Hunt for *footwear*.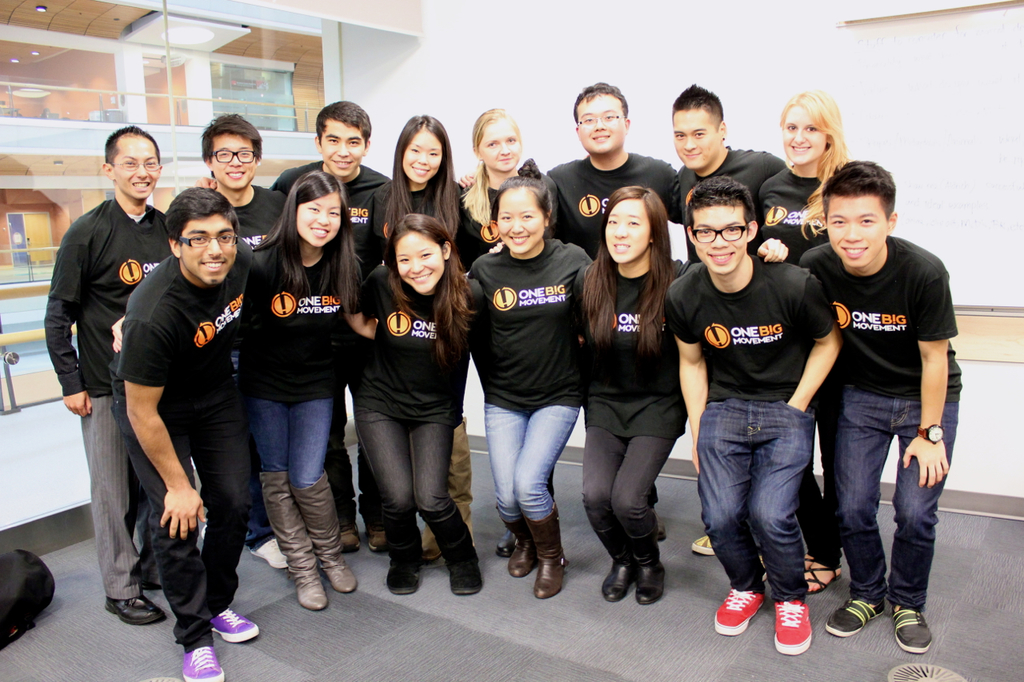
Hunted down at [x1=826, y1=592, x2=882, y2=635].
